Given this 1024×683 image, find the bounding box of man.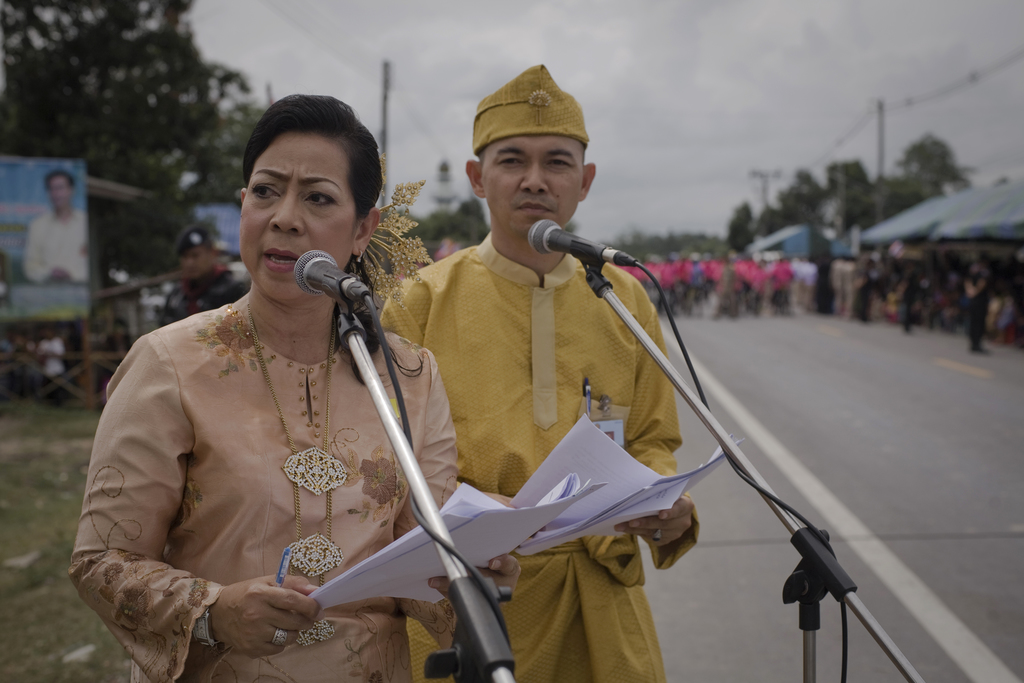
(left=20, top=165, right=89, bottom=288).
